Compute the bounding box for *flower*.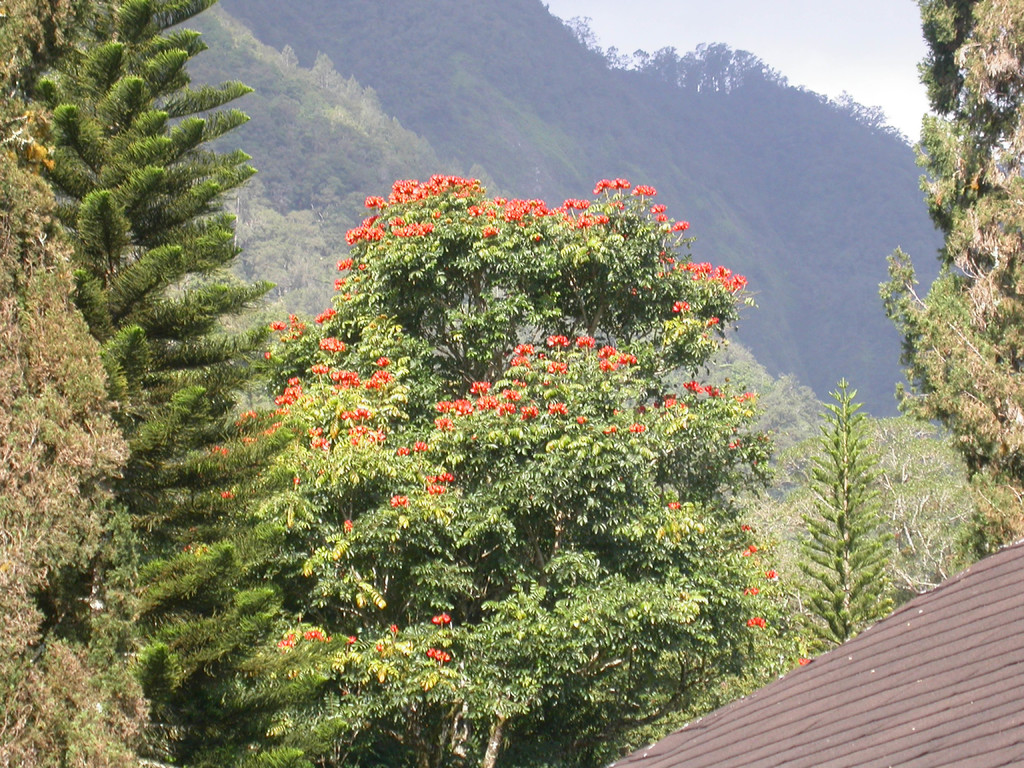
<region>311, 360, 337, 380</region>.
